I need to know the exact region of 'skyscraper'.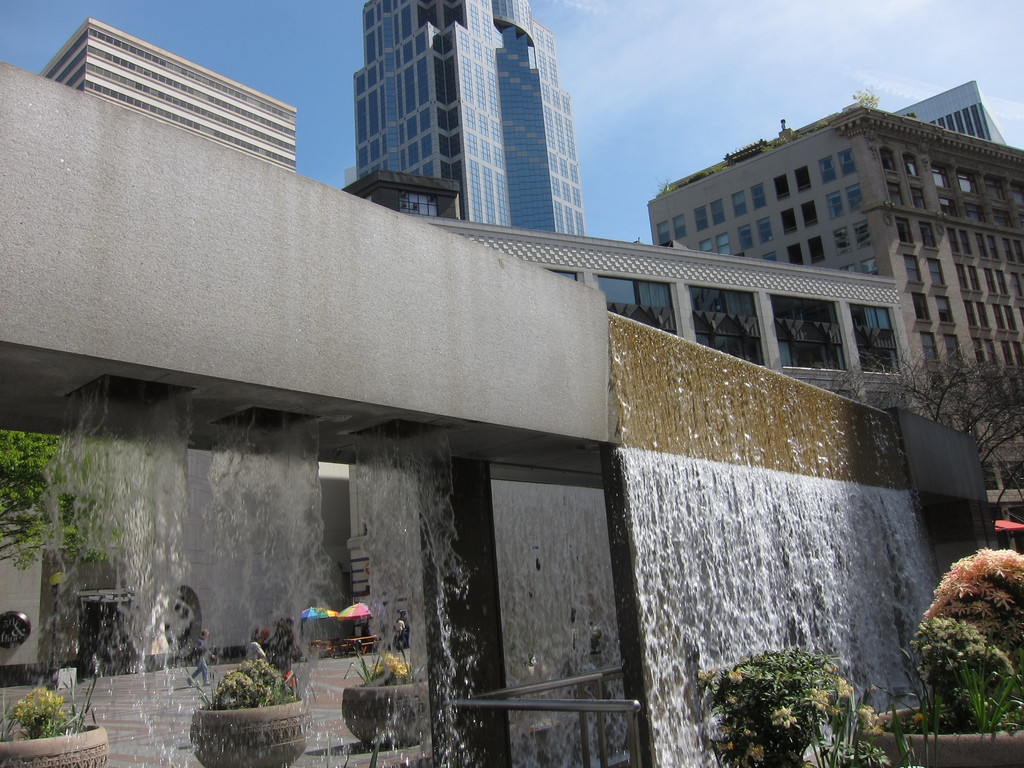
Region: x1=326 y1=3 x2=609 y2=248.
